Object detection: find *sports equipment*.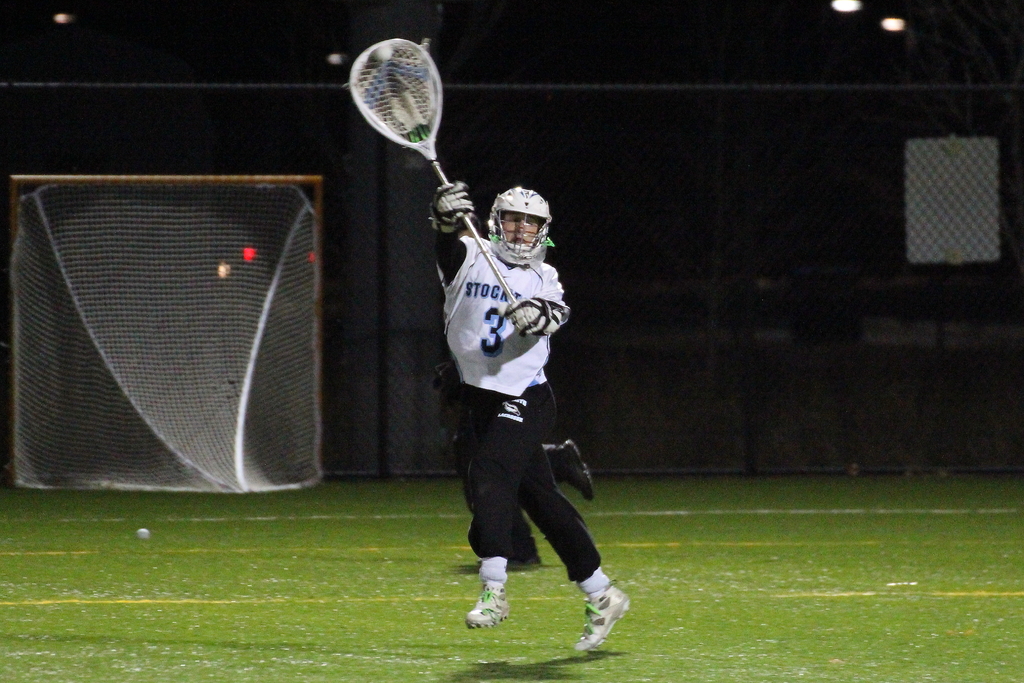
bbox=(134, 526, 154, 542).
